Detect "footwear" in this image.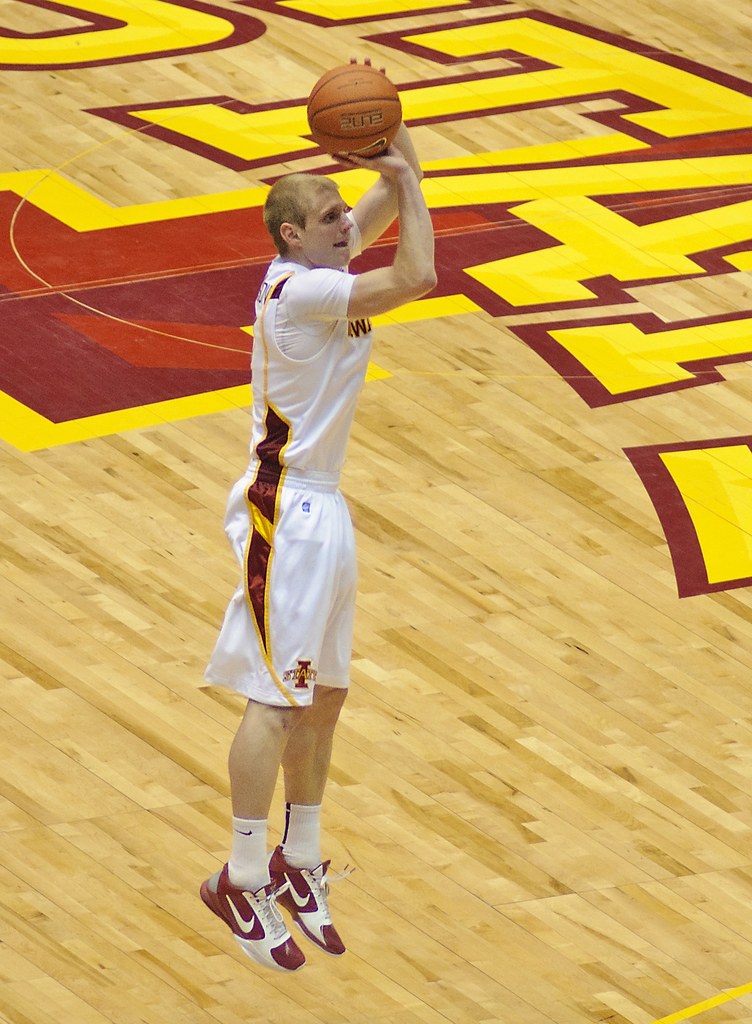
Detection: <region>198, 868, 311, 973</region>.
